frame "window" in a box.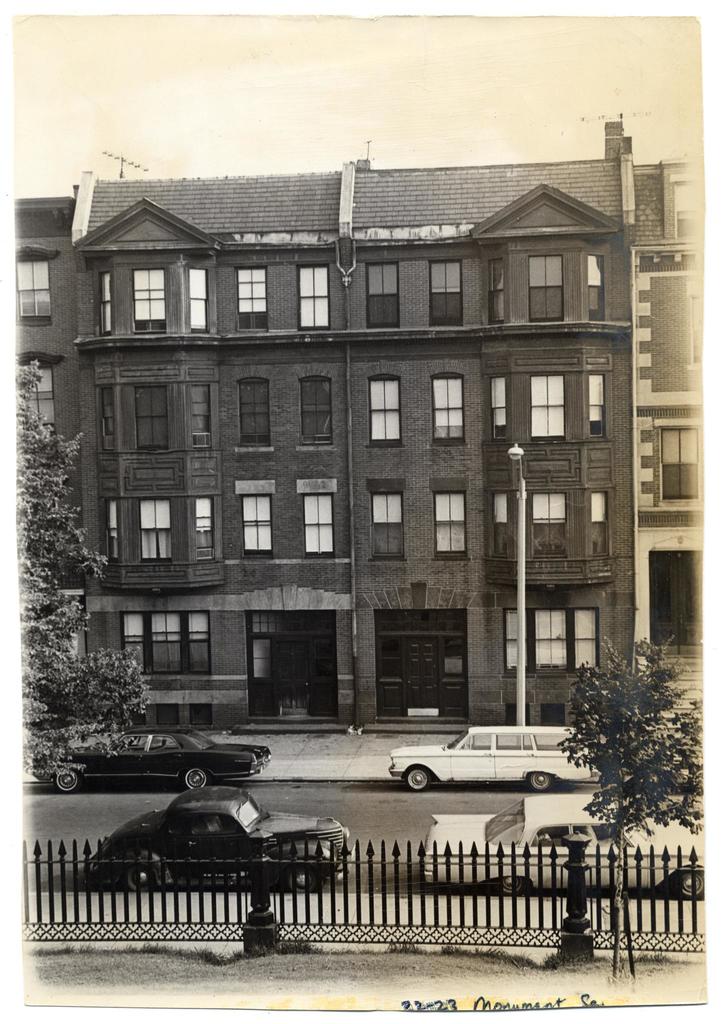
bbox(299, 371, 340, 449).
